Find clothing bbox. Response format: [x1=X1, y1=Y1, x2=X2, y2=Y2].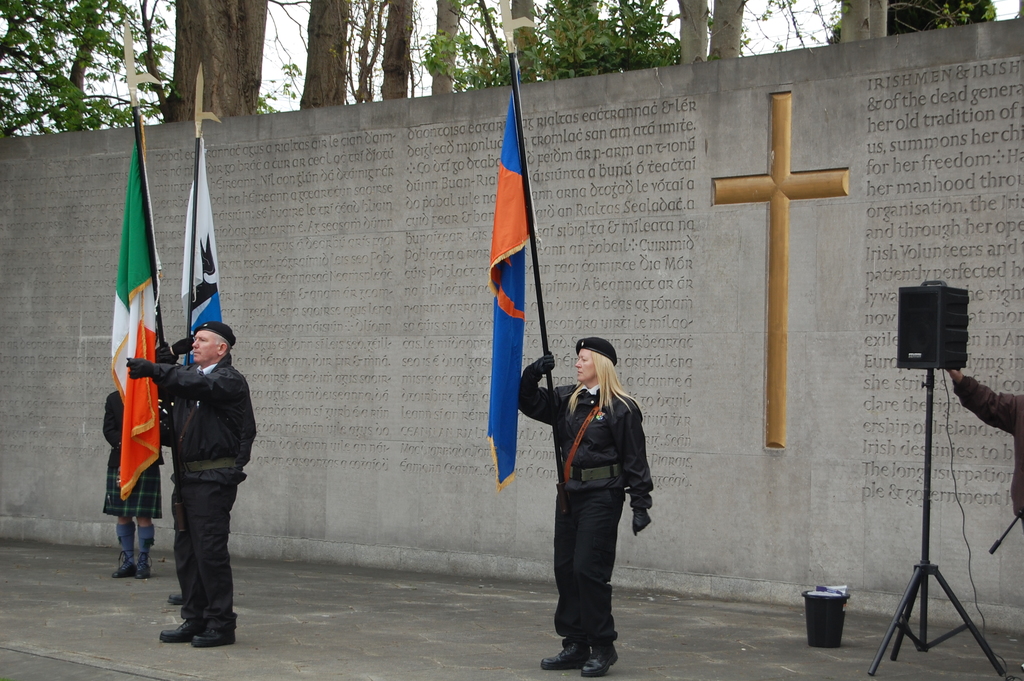
[x1=956, y1=376, x2=1023, y2=531].
